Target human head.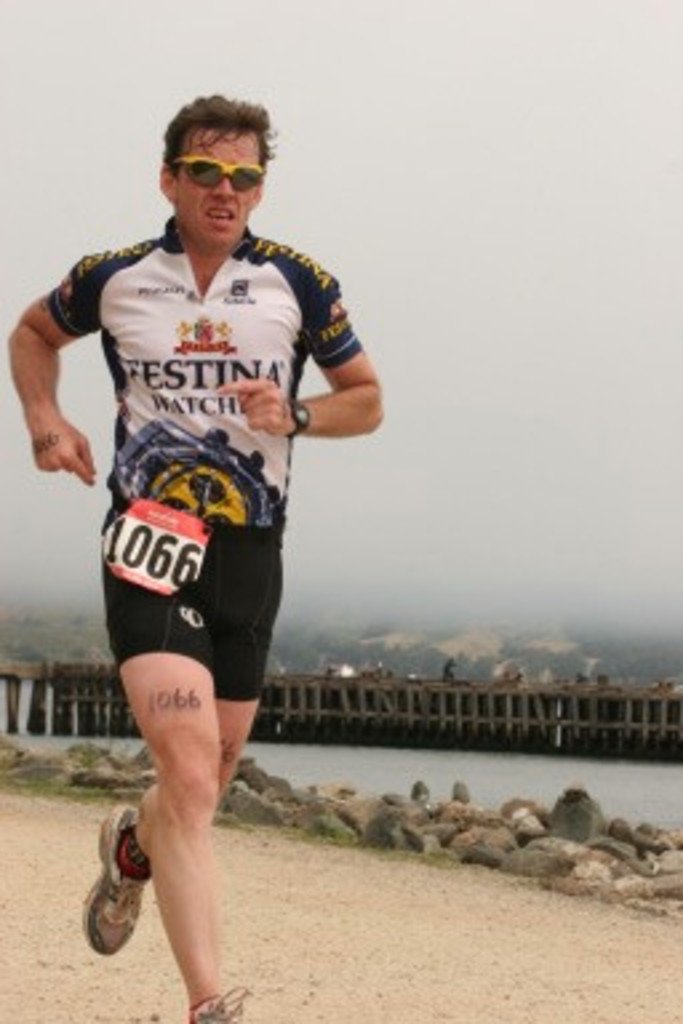
Target region: {"x1": 160, "y1": 104, "x2": 272, "y2": 229}.
